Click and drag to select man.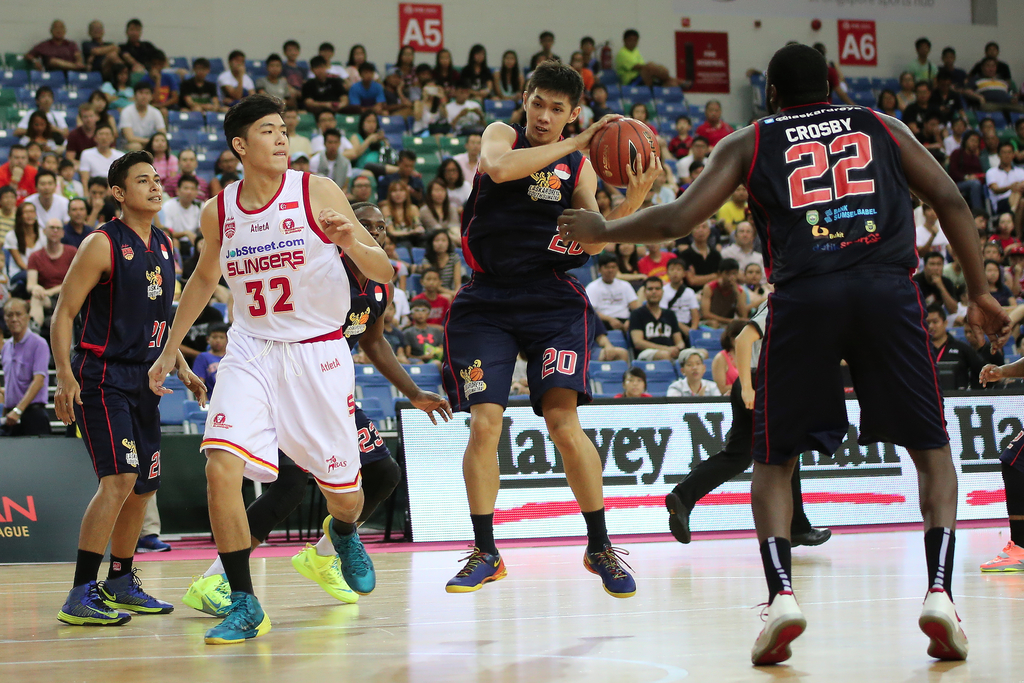
Selection: Rect(564, 30, 1013, 671).
